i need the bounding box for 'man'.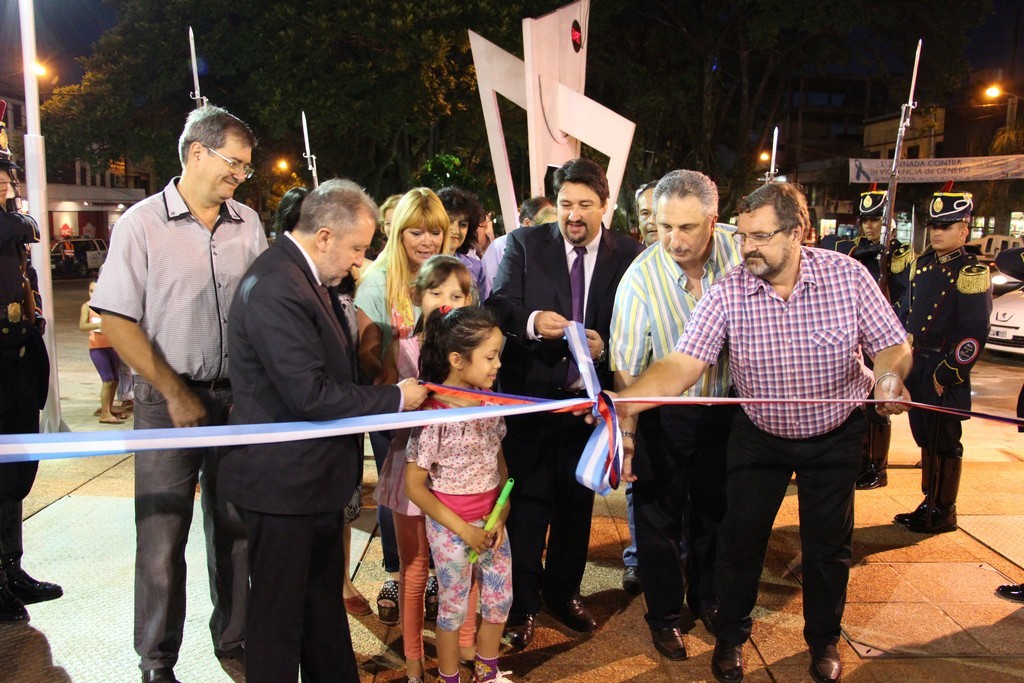
Here it is: box(608, 167, 752, 673).
